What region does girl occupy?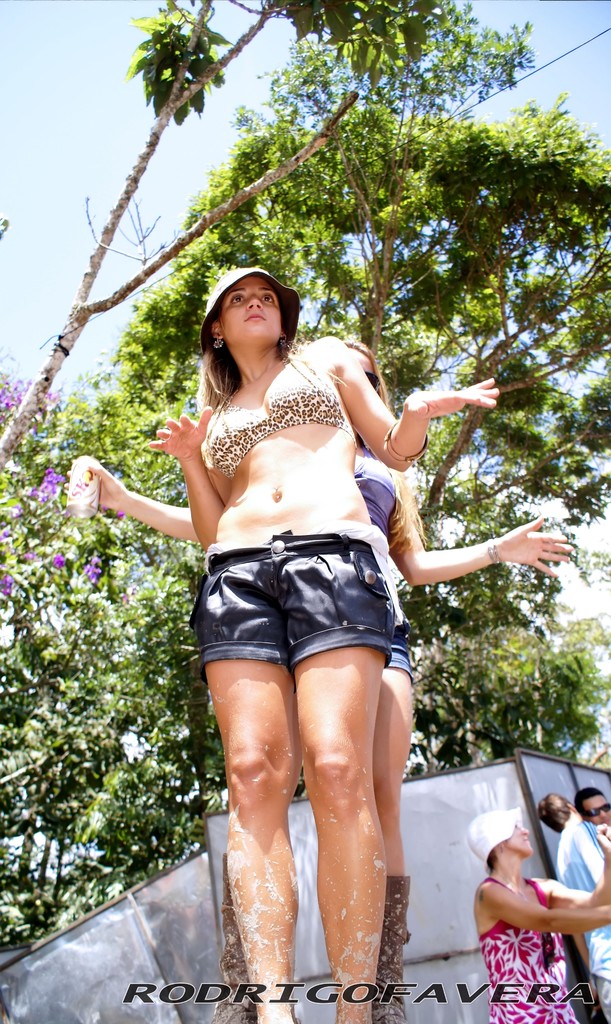
select_region(65, 337, 569, 1023).
